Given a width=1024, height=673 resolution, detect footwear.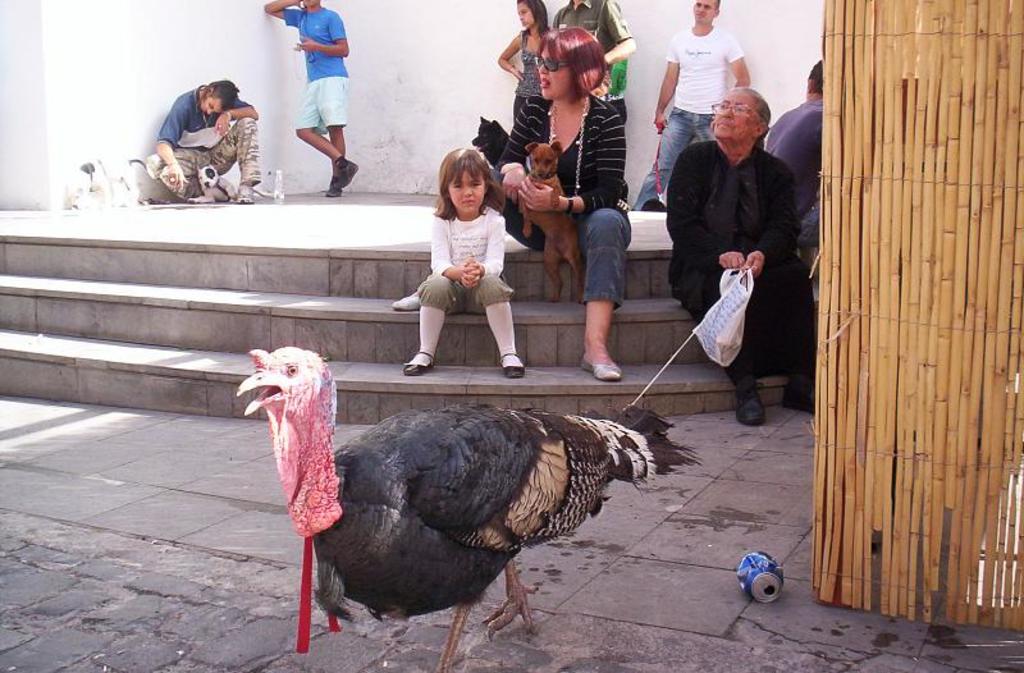
776 389 818 416.
